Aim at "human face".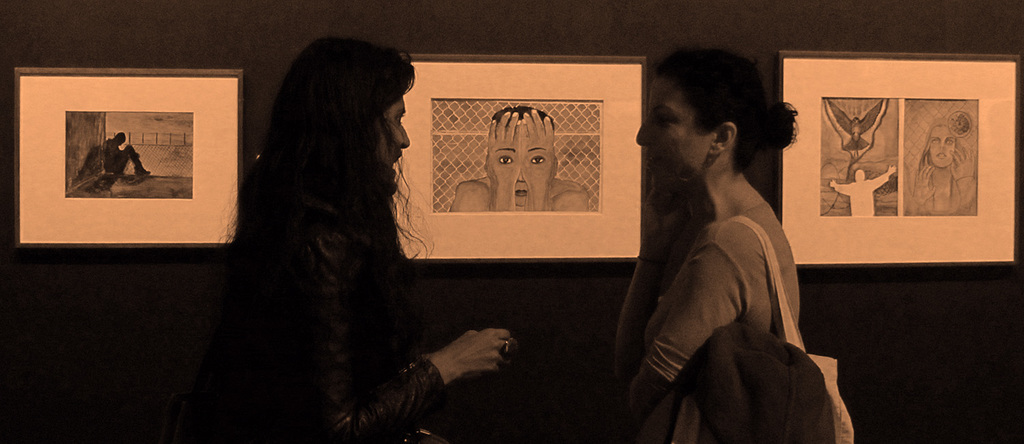
Aimed at crop(496, 132, 552, 206).
